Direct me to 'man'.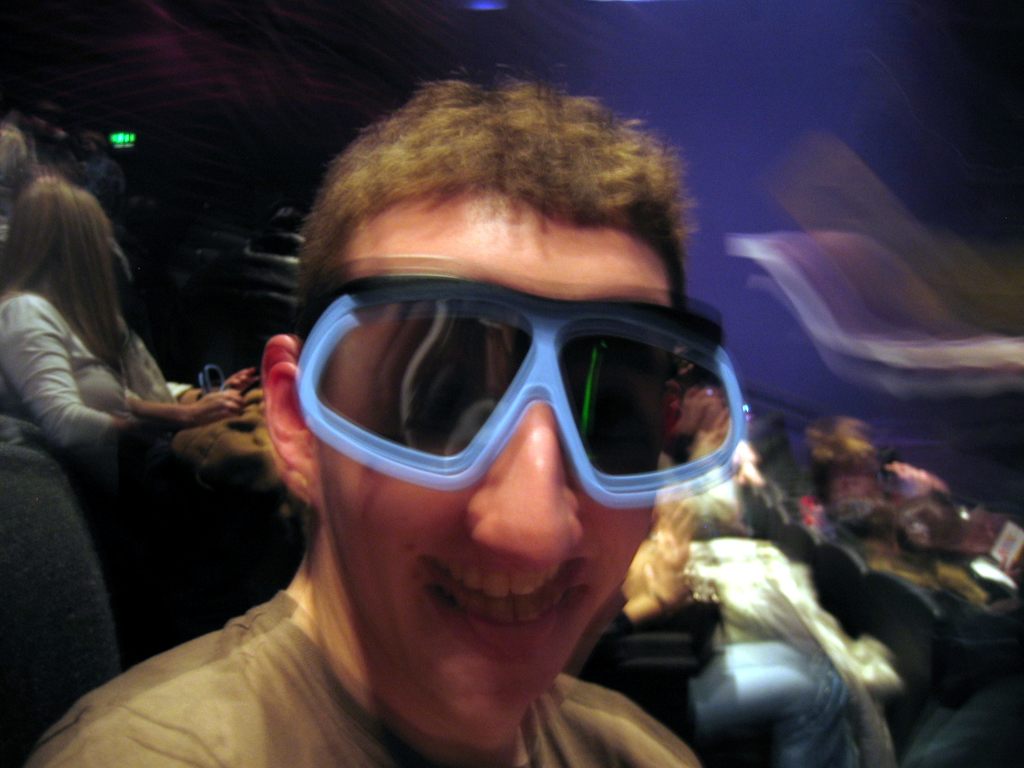
Direction: (x1=38, y1=82, x2=703, y2=767).
